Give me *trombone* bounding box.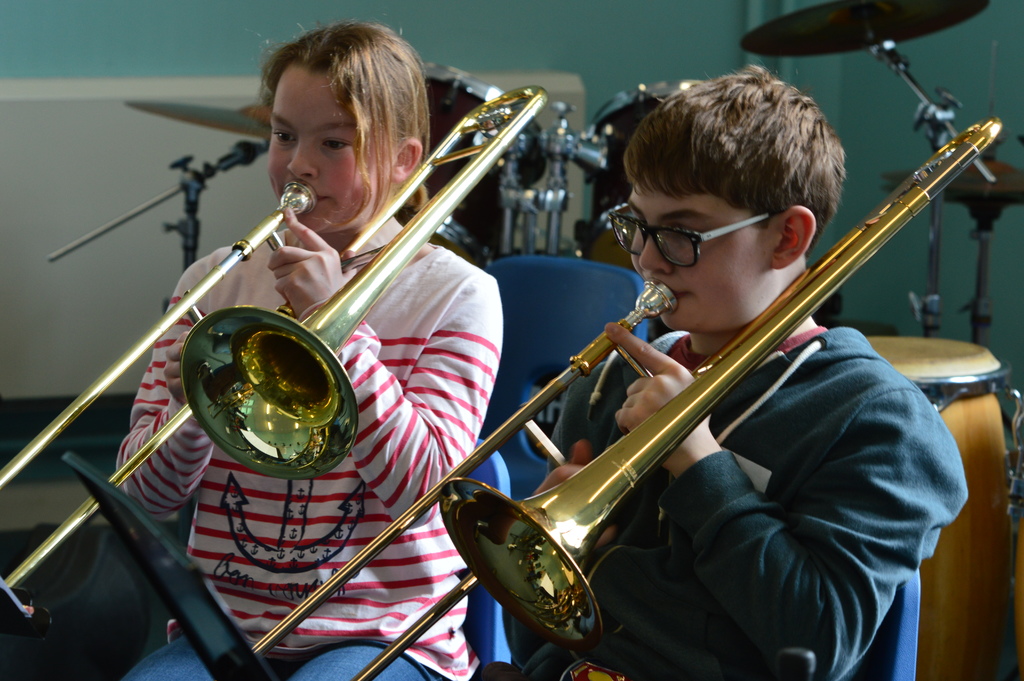
<region>255, 115, 1002, 680</region>.
